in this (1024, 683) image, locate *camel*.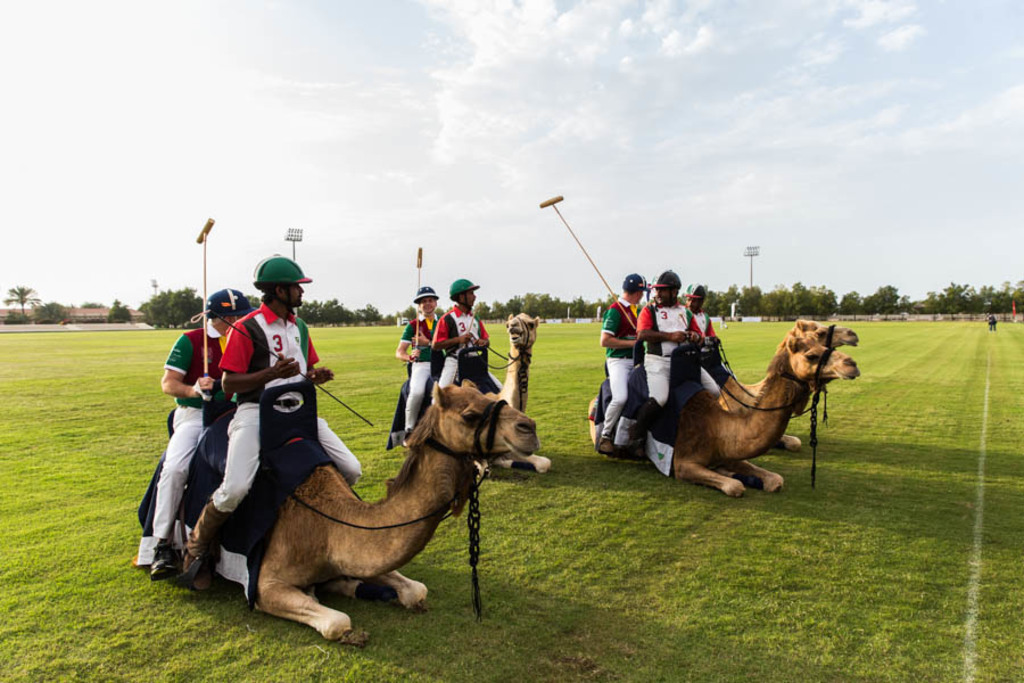
Bounding box: Rect(140, 384, 540, 642).
